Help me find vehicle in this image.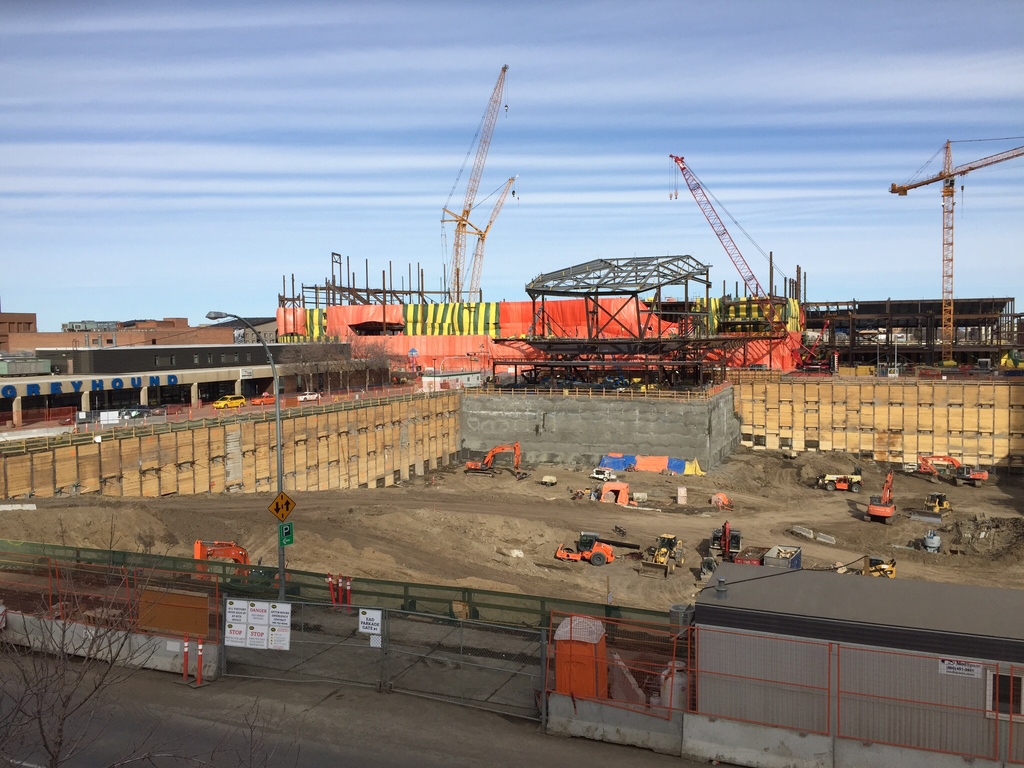
Found it: select_region(249, 392, 276, 406).
